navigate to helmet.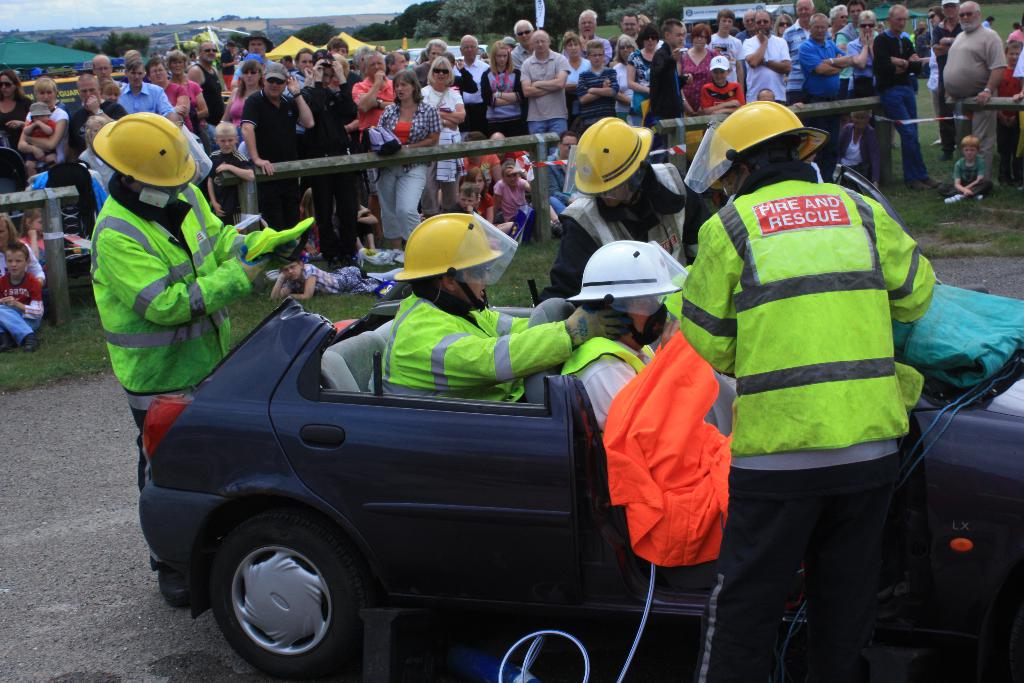
Navigation target: <region>393, 208, 519, 313</region>.
